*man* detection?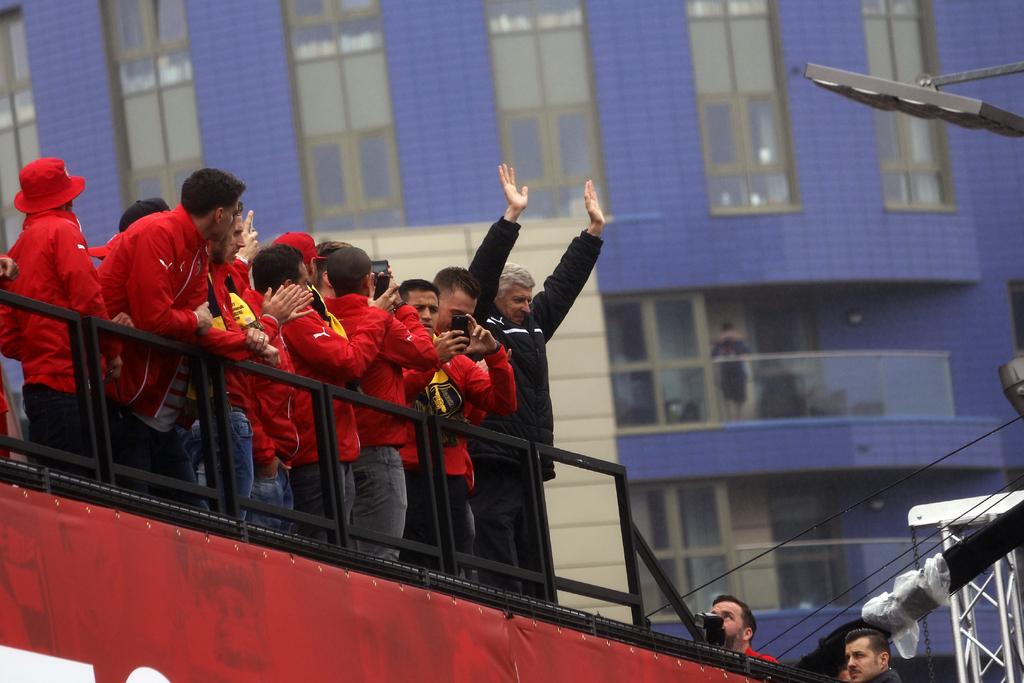
[710,595,779,666]
